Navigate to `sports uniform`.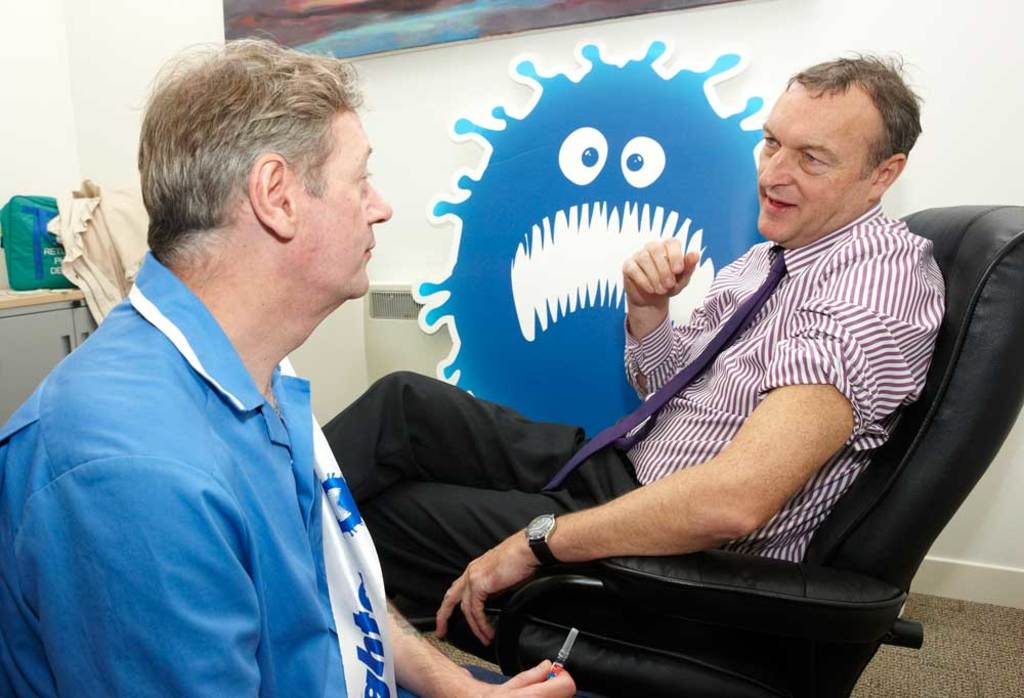
Navigation target: rect(317, 192, 961, 630).
